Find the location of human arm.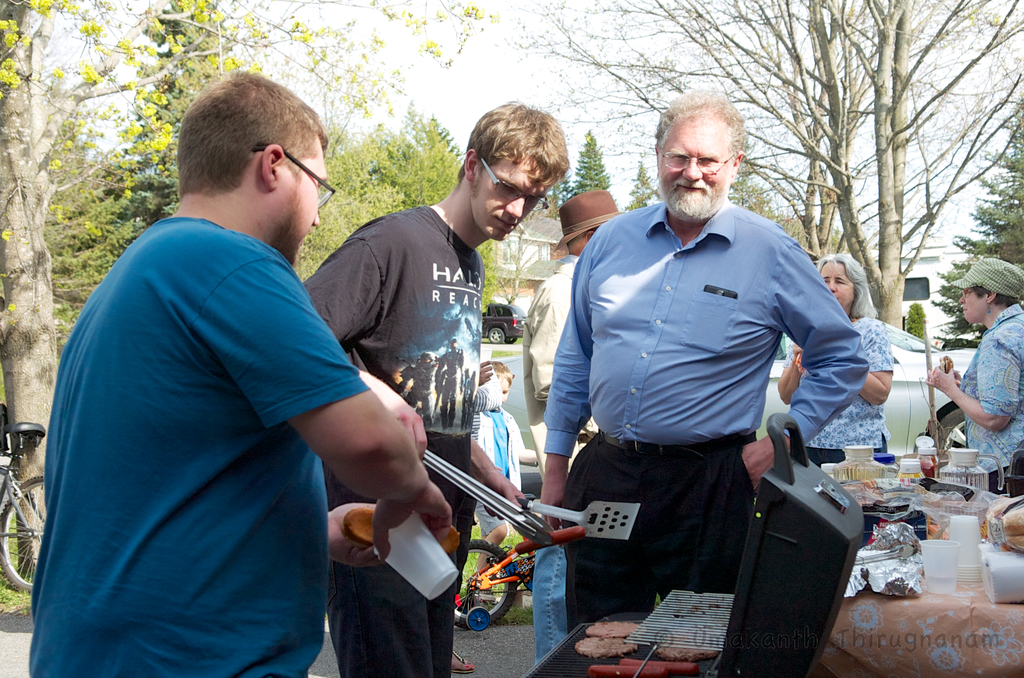
Location: bbox=[299, 235, 380, 346].
